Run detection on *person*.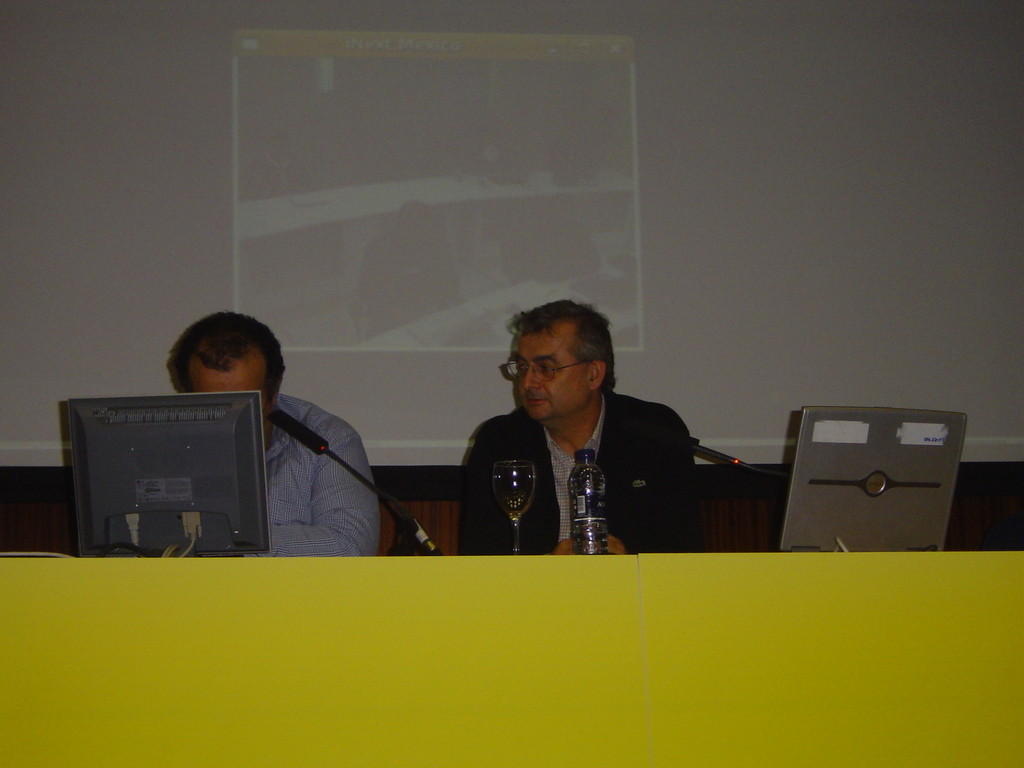
Result: Rect(452, 294, 729, 570).
